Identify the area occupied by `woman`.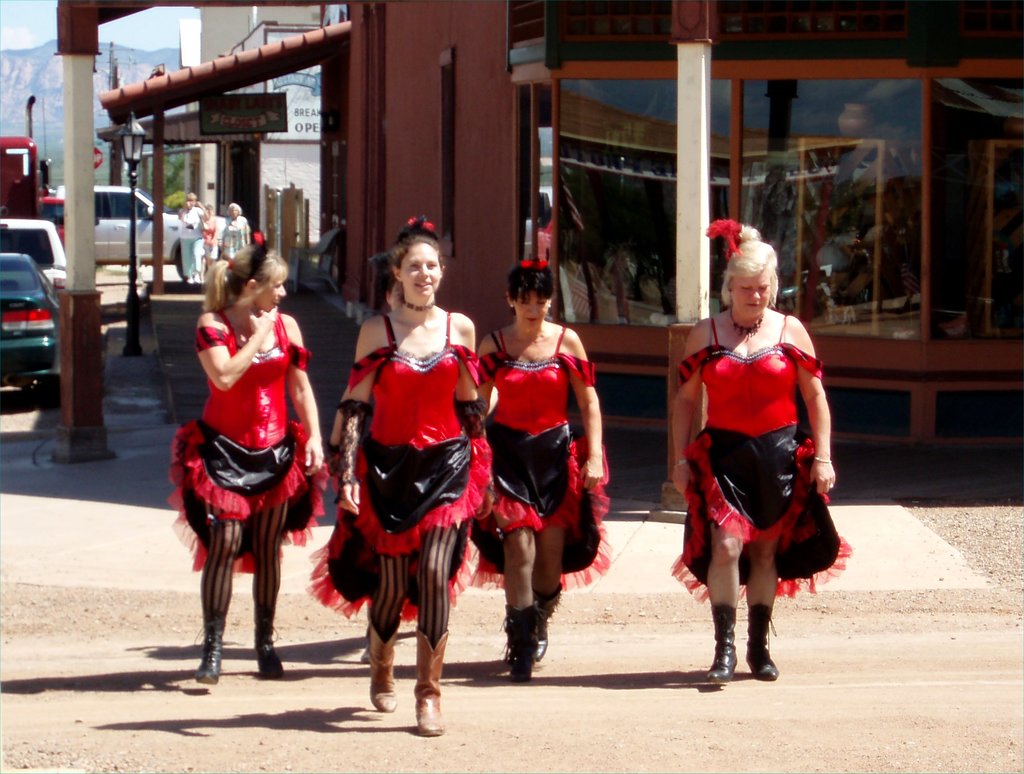
Area: 477,257,611,683.
